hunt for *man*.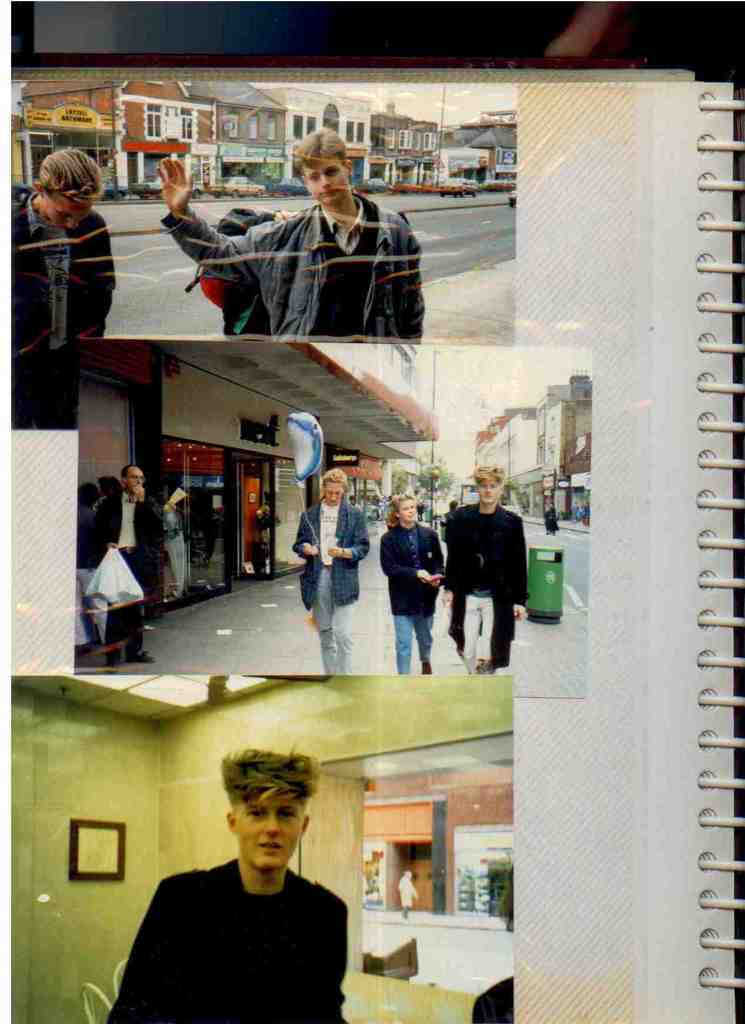
Hunted down at Rect(150, 127, 419, 335).
